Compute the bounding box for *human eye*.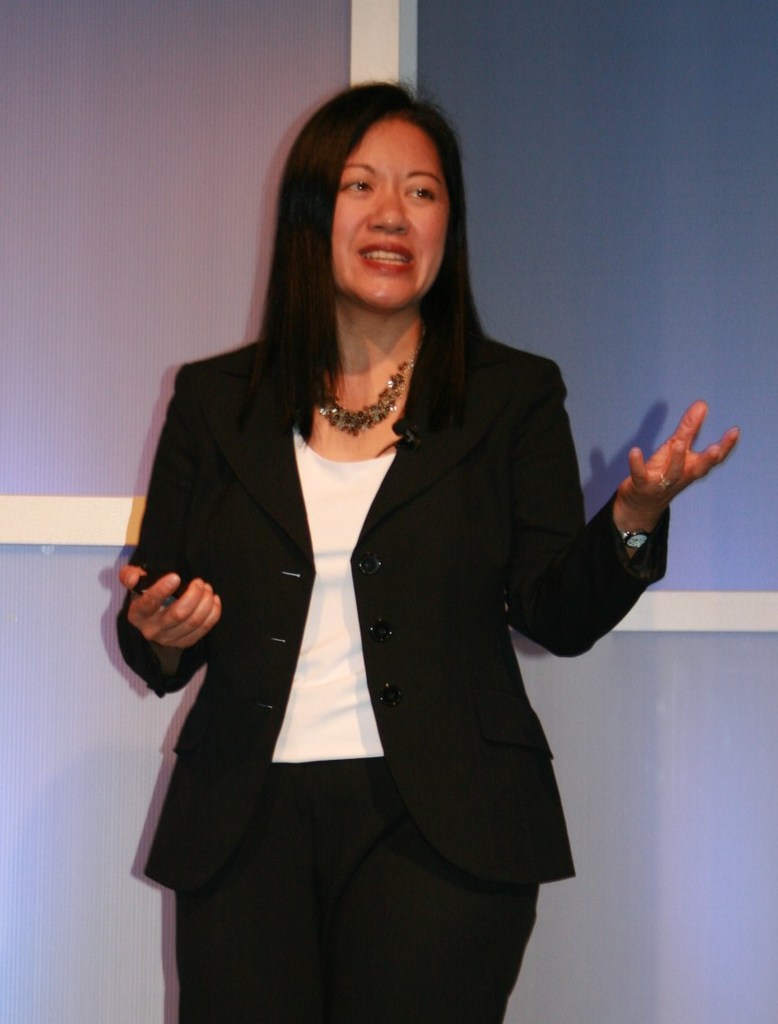
locate(399, 171, 447, 209).
